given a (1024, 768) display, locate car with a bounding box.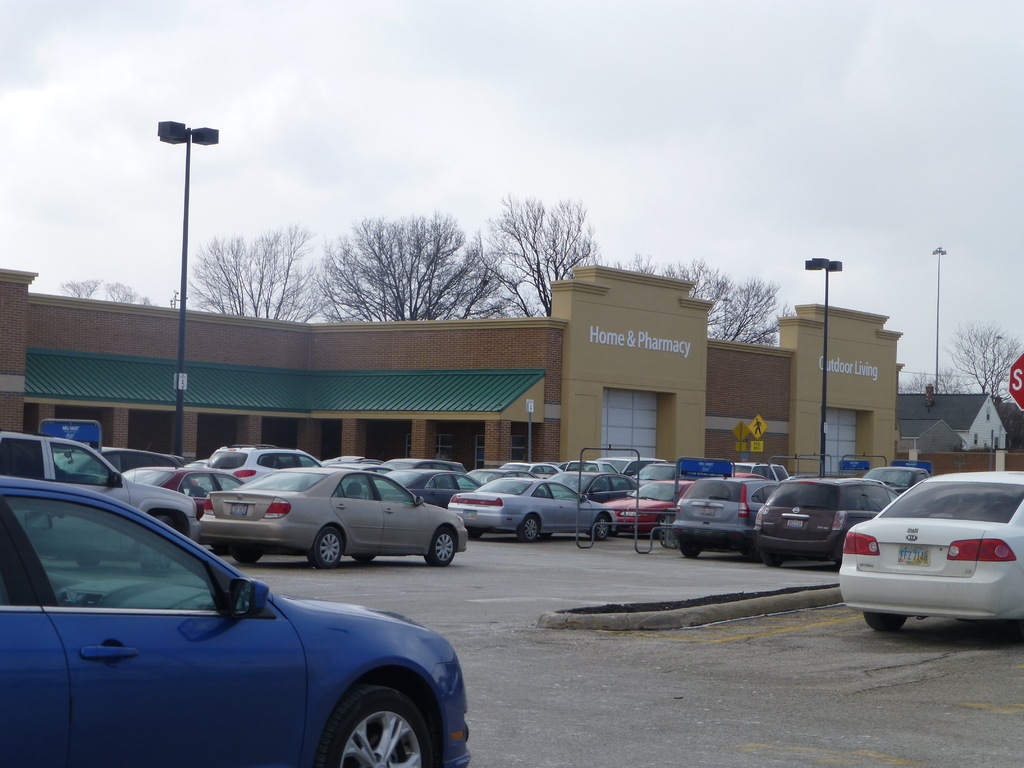
Located: [x1=0, y1=427, x2=204, y2=541].
